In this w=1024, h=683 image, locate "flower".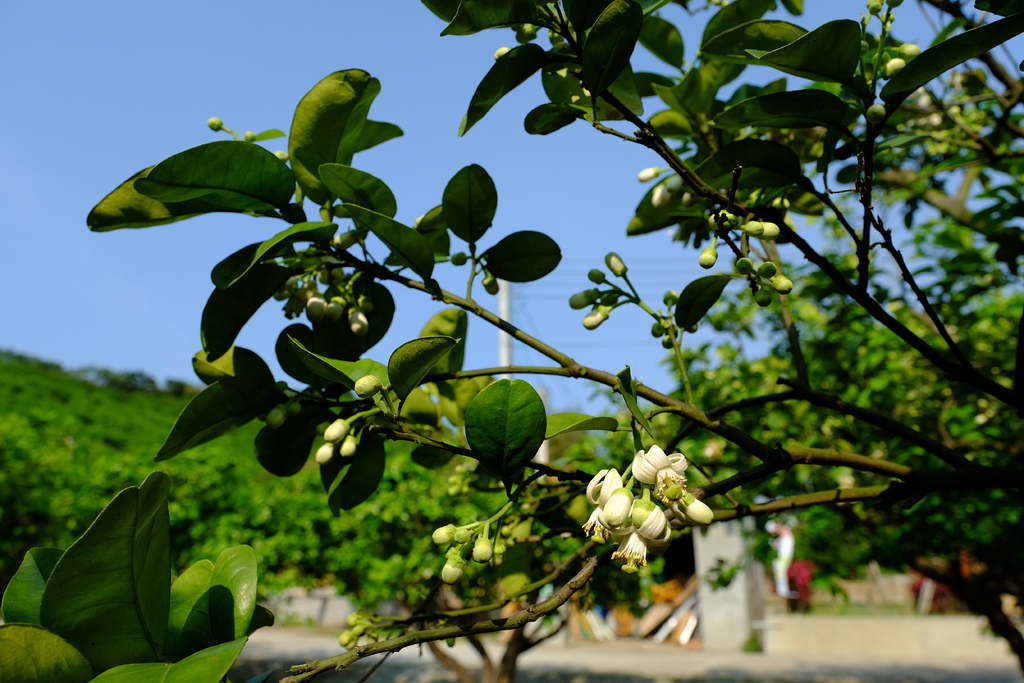
Bounding box: [x1=610, y1=504, x2=675, y2=572].
